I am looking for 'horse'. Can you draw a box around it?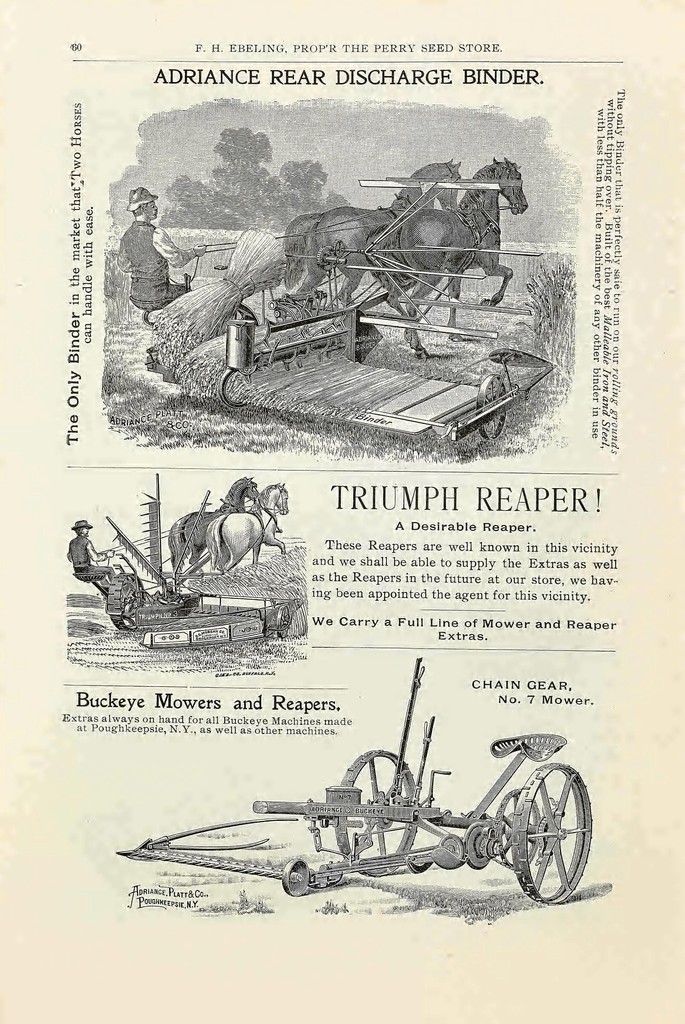
Sure, the bounding box is (left=209, top=484, right=291, bottom=575).
